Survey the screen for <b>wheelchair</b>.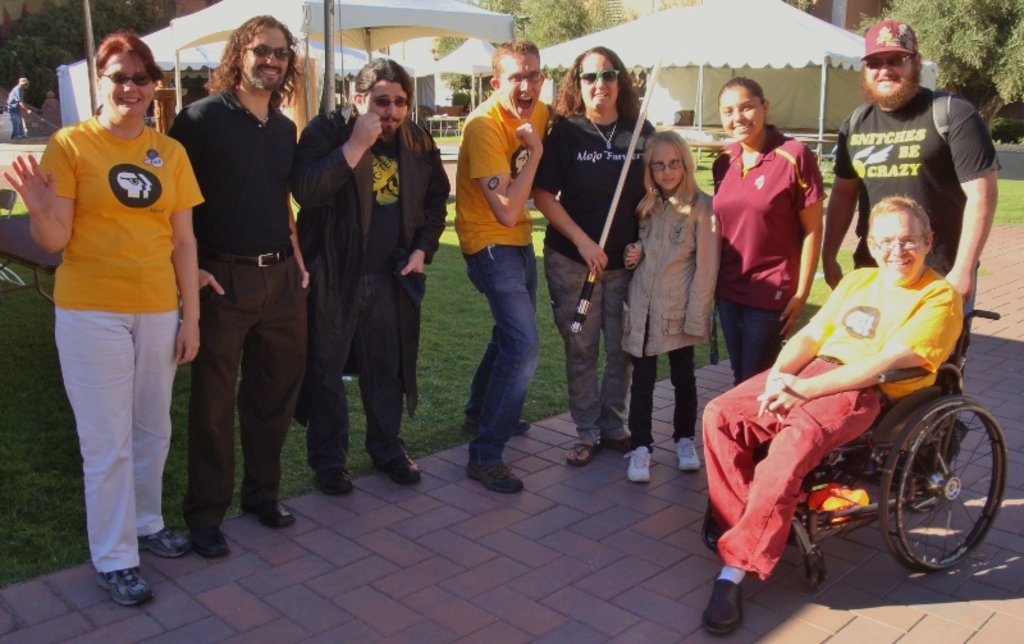
Survey found: crop(735, 303, 995, 595).
